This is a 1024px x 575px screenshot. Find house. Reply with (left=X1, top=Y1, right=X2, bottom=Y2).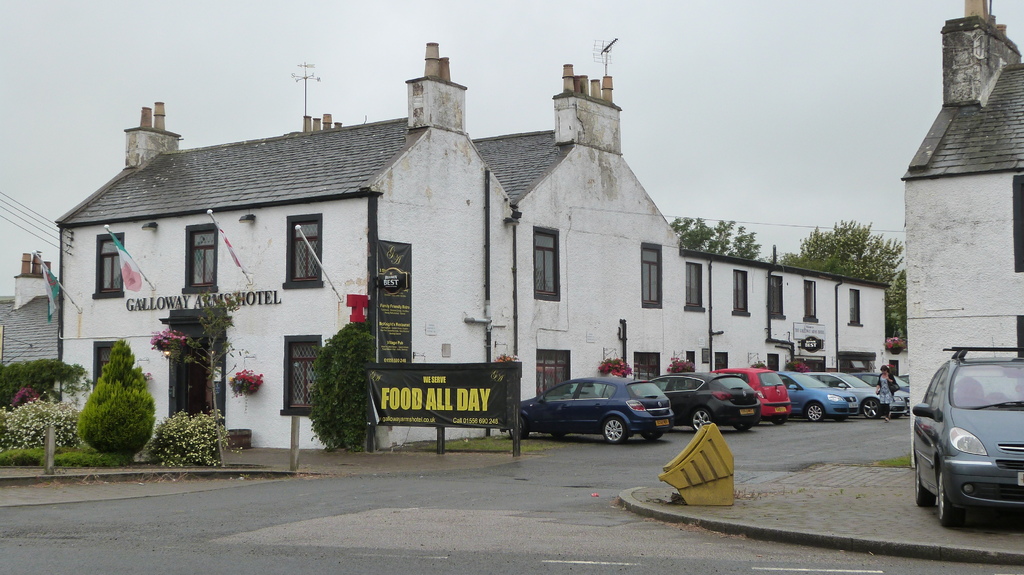
(left=686, top=246, right=894, bottom=379).
